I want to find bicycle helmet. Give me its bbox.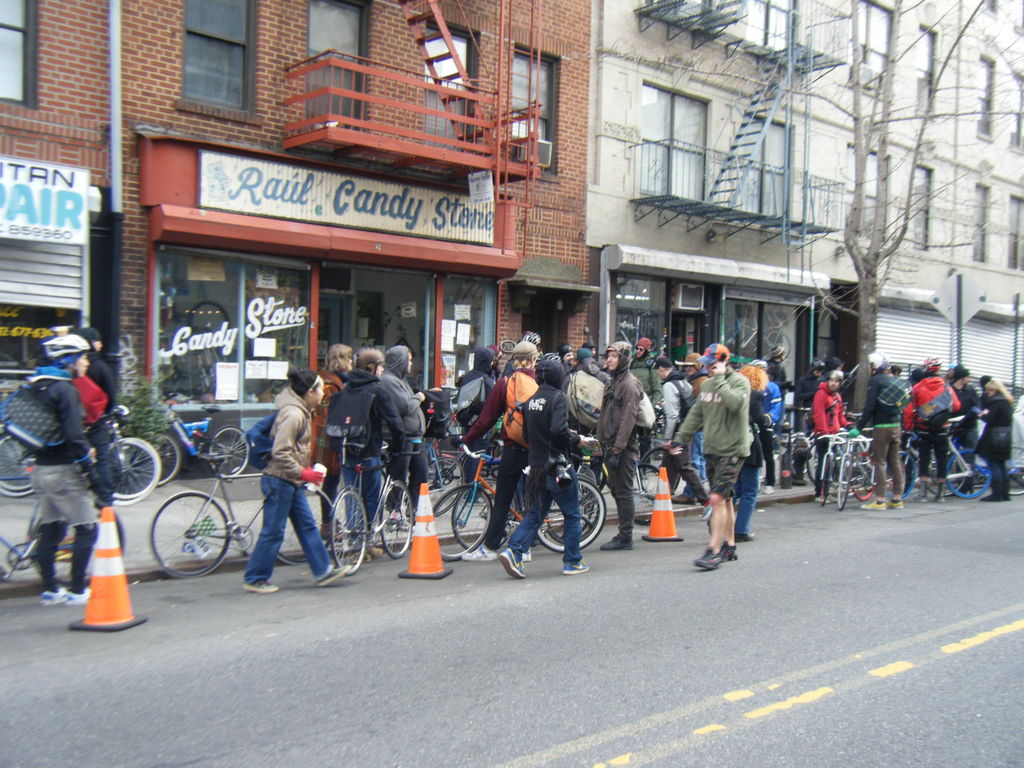
[48,335,91,362].
